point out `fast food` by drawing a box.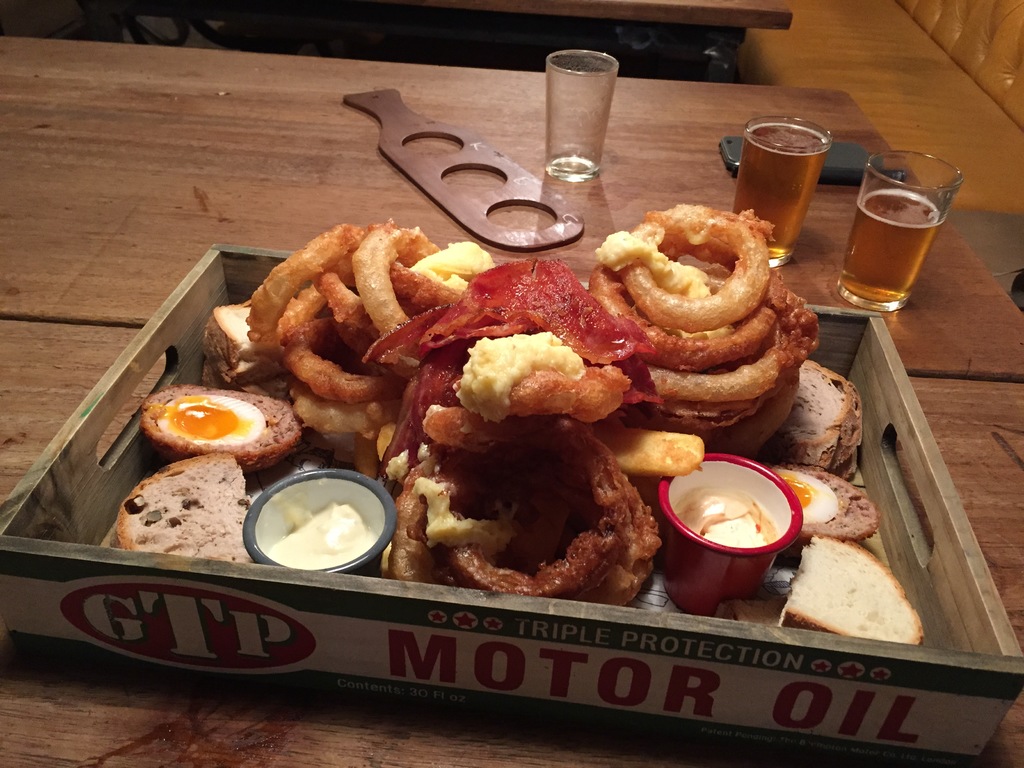
Rect(136, 387, 285, 458).
